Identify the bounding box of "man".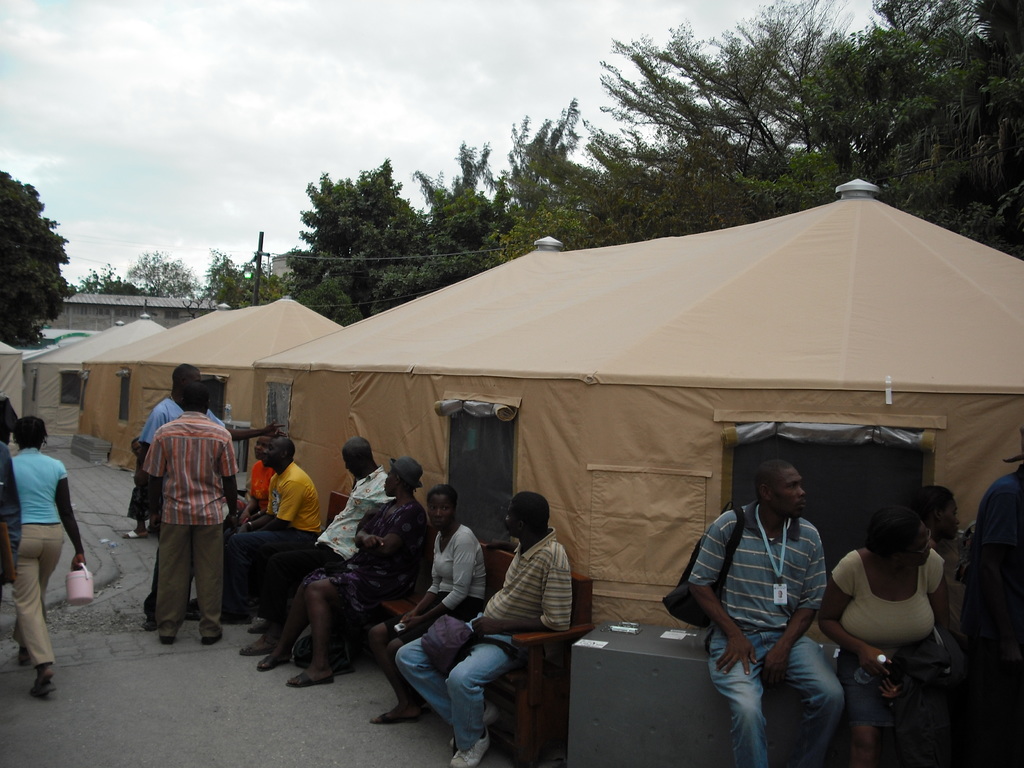
<region>225, 431, 321, 623</region>.
